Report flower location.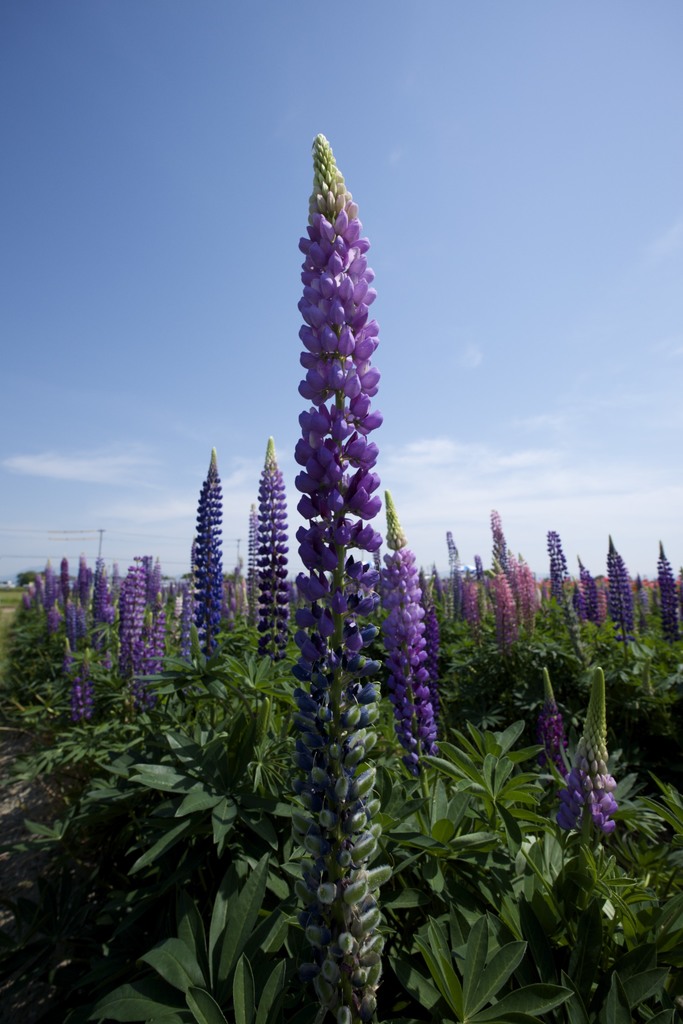
Report: left=122, top=152, right=501, bottom=925.
